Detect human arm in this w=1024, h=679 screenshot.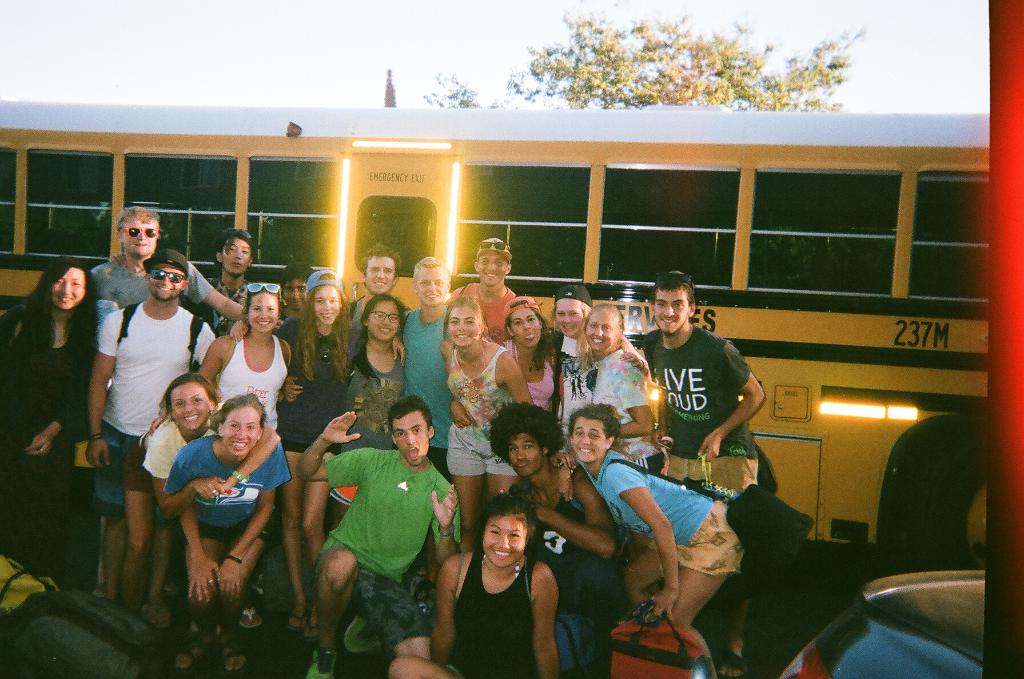
Detection: 246,278,260,294.
